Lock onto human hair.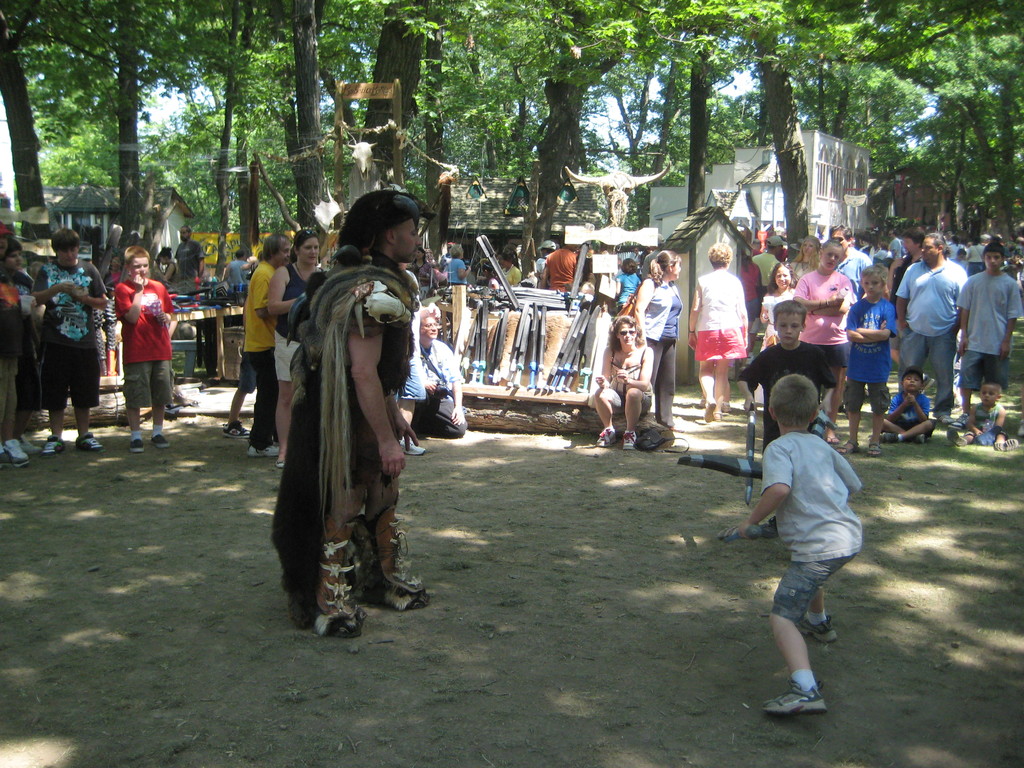
Locked: <bbox>501, 248, 520, 268</bbox>.
